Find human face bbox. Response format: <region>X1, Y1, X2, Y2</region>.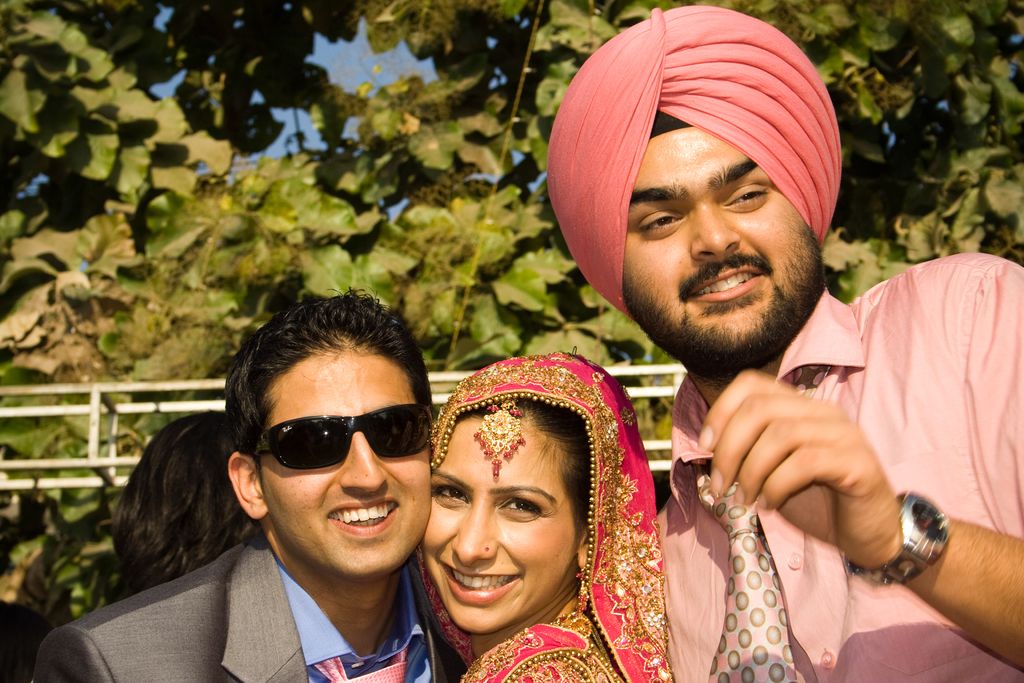
<region>620, 133, 816, 353</region>.
